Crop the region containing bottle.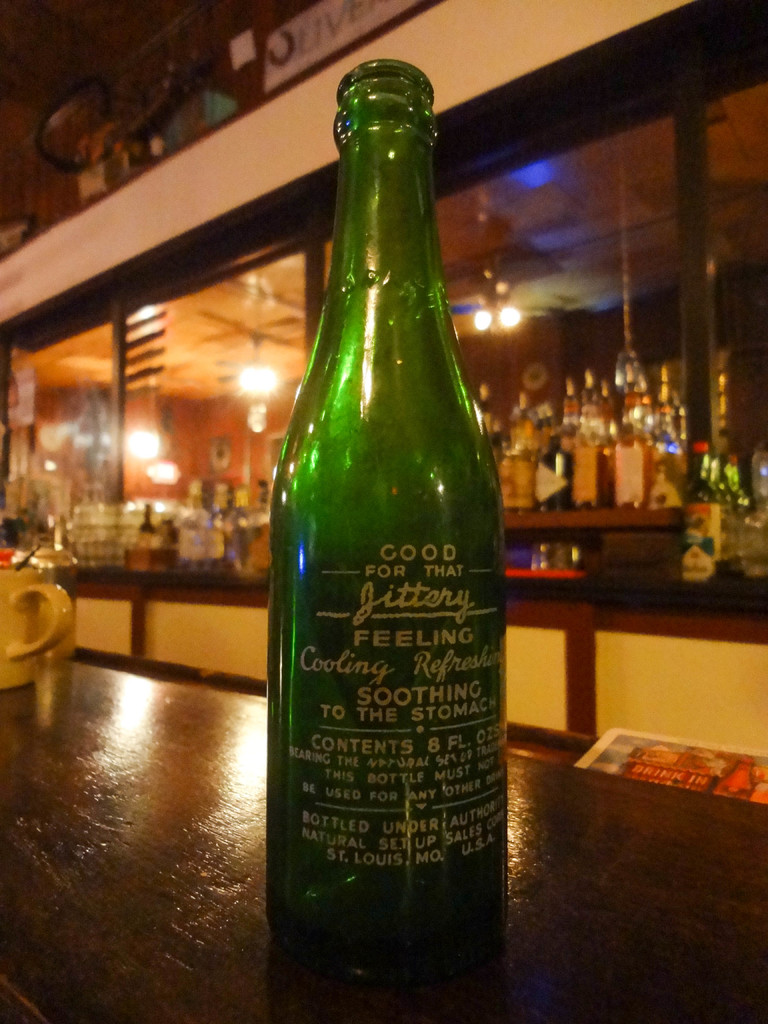
Crop region: pyautogui.locateOnScreen(169, 470, 209, 577).
